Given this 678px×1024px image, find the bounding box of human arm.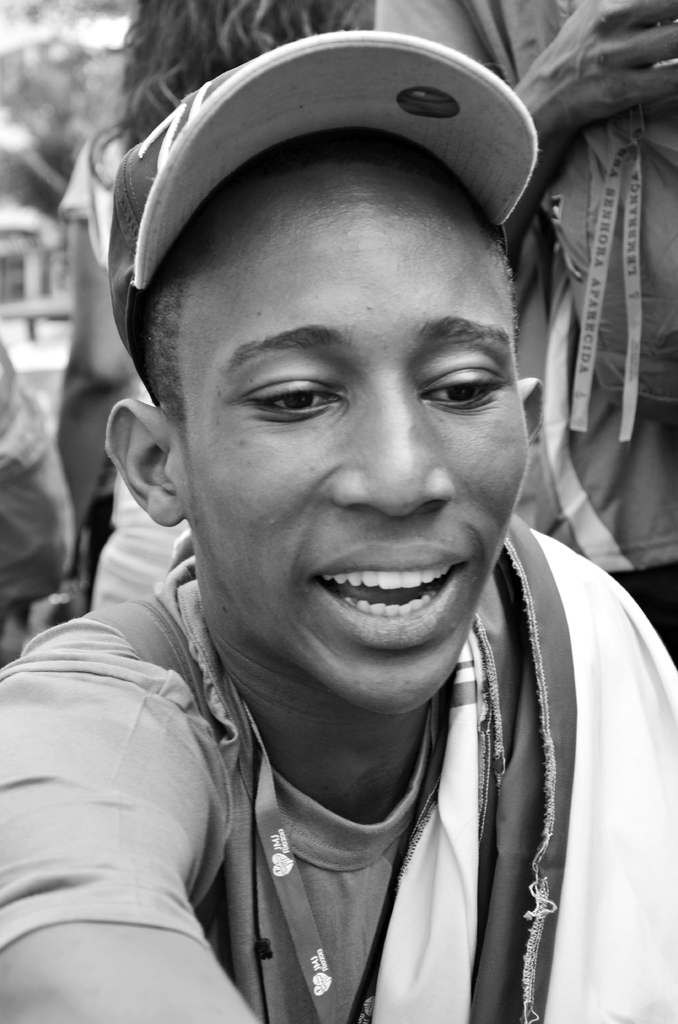
region(8, 580, 281, 1023).
